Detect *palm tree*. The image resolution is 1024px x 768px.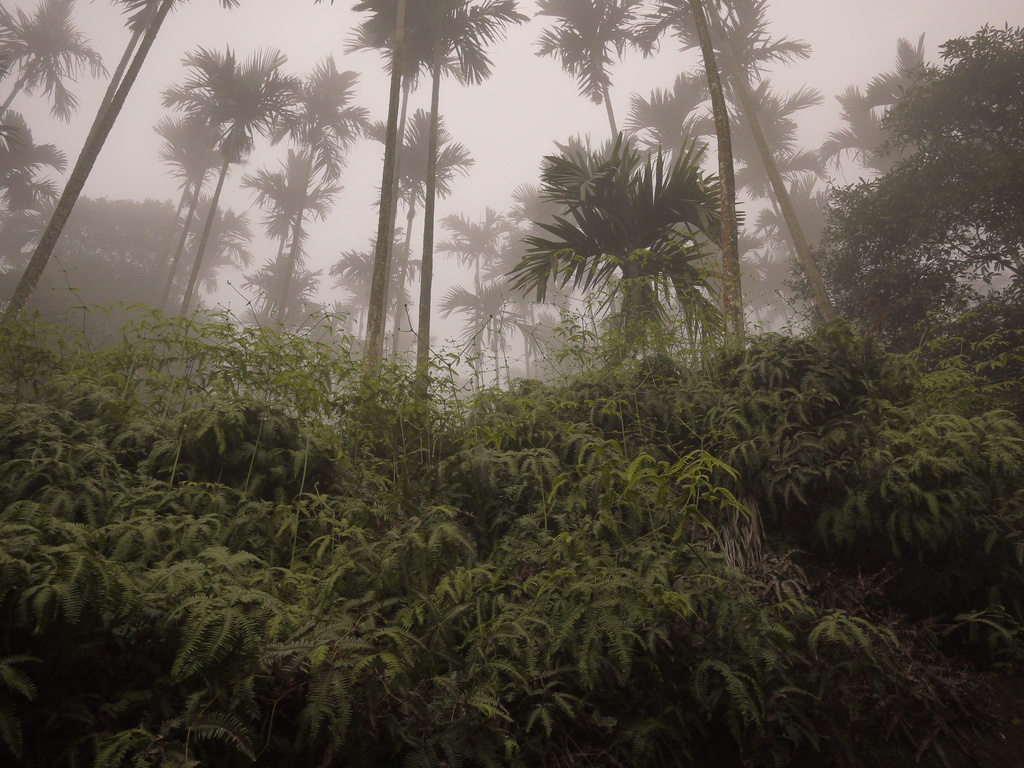
(x1=473, y1=207, x2=547, y2=401).
